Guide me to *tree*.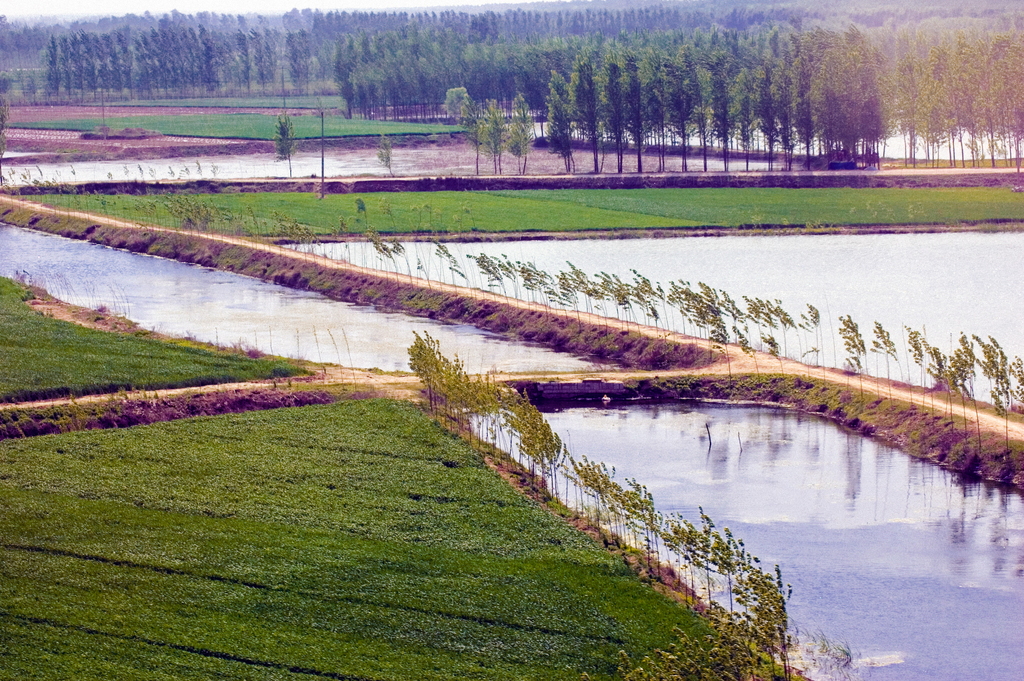
Guidance: 532 43 604 177.
